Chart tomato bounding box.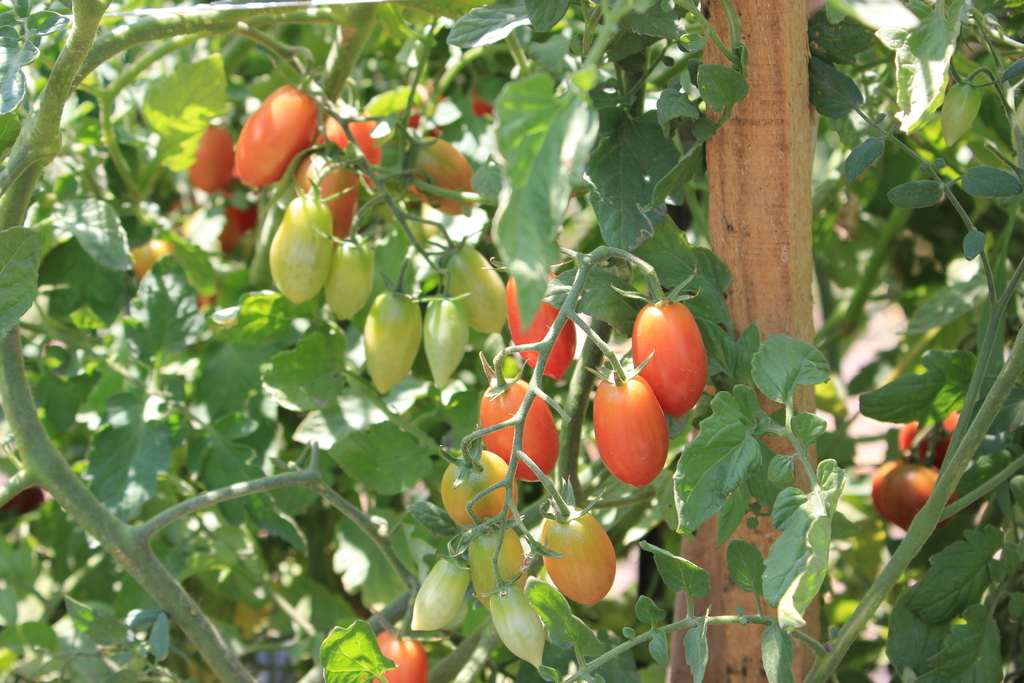
Charted: 262/187/348/306.
